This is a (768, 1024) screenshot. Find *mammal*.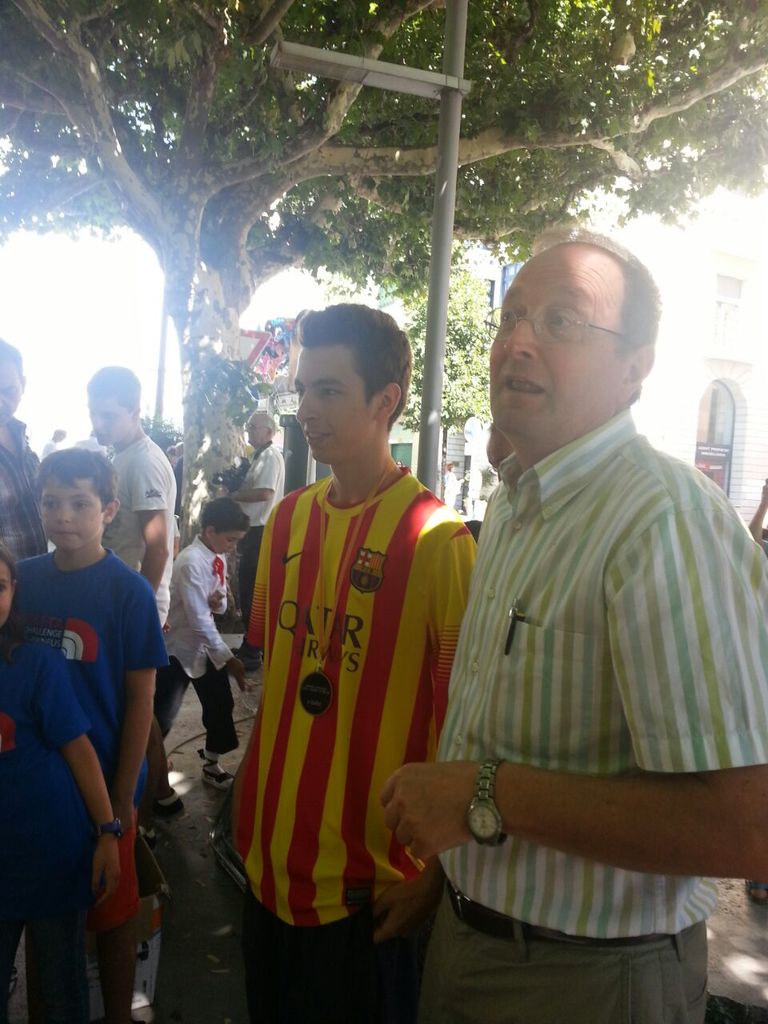
Bounding box: <region>443, 462, 462, 506</region>.
